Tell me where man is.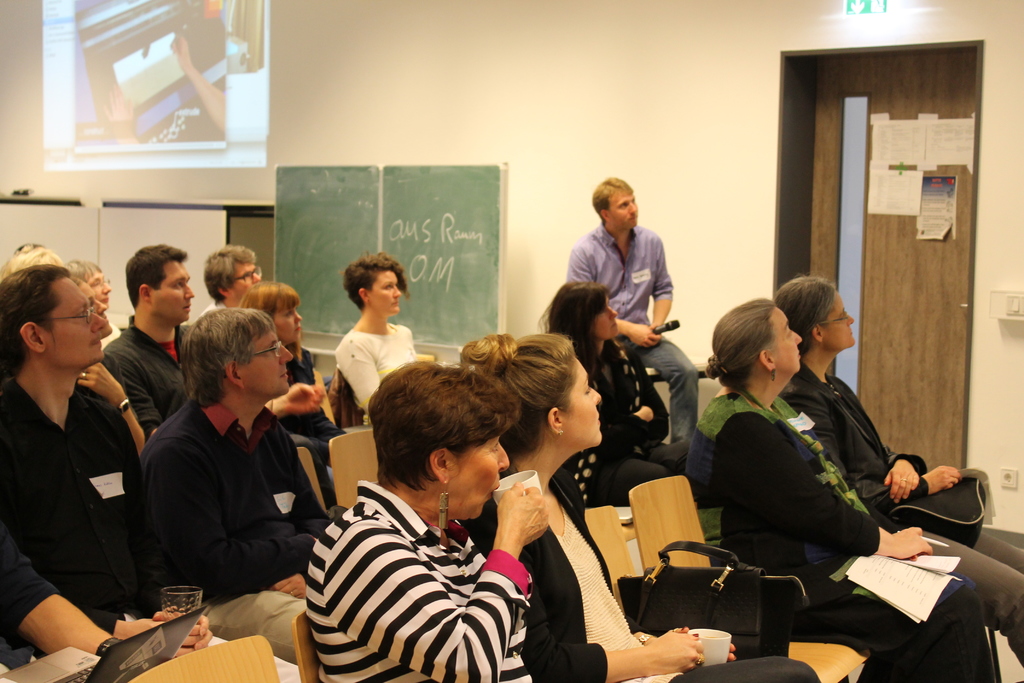
man is at 566/172/699/445.
